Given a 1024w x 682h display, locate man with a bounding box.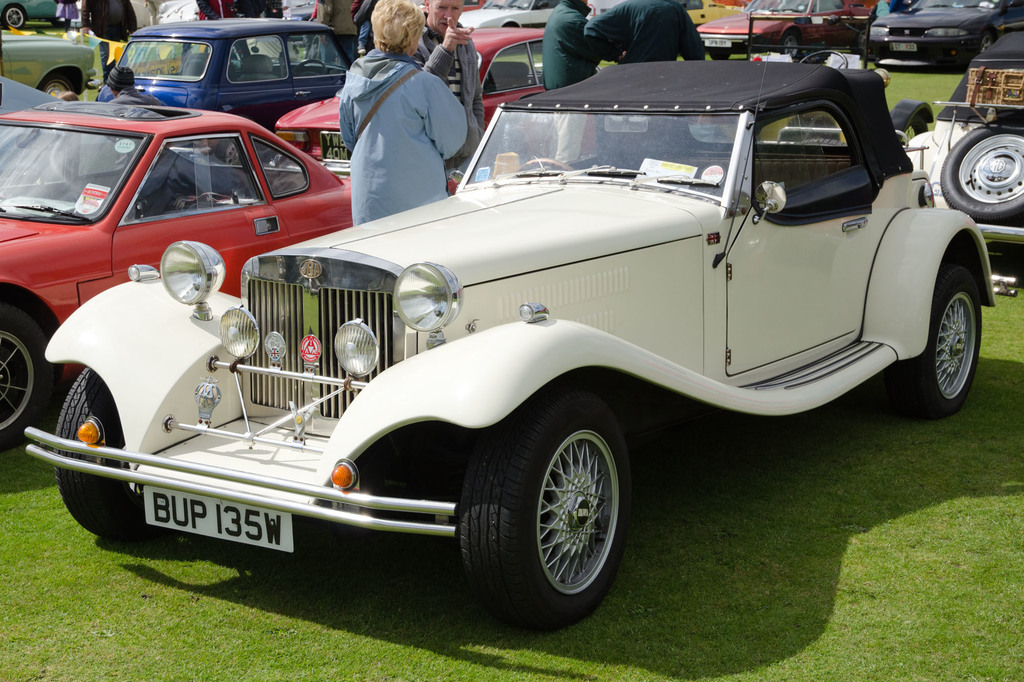
Located: pyautogui.locateOnScreen(408, 0, 484, 190).
